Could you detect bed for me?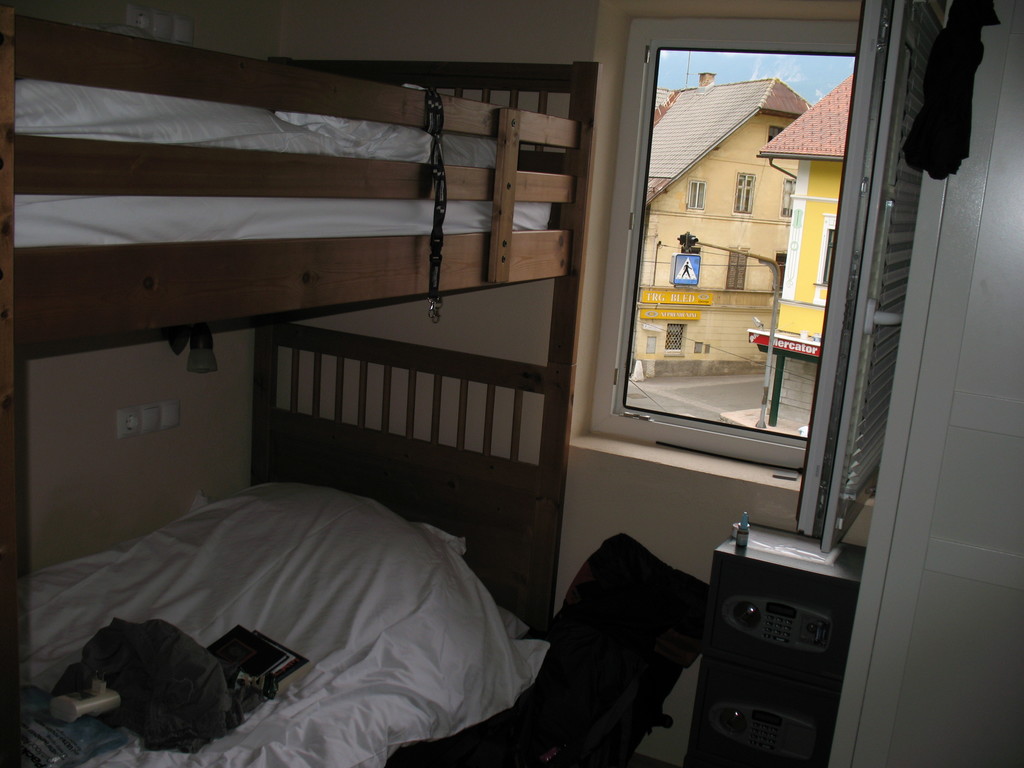
Detection result: left=0, top=0, right=593, bottom=398.
